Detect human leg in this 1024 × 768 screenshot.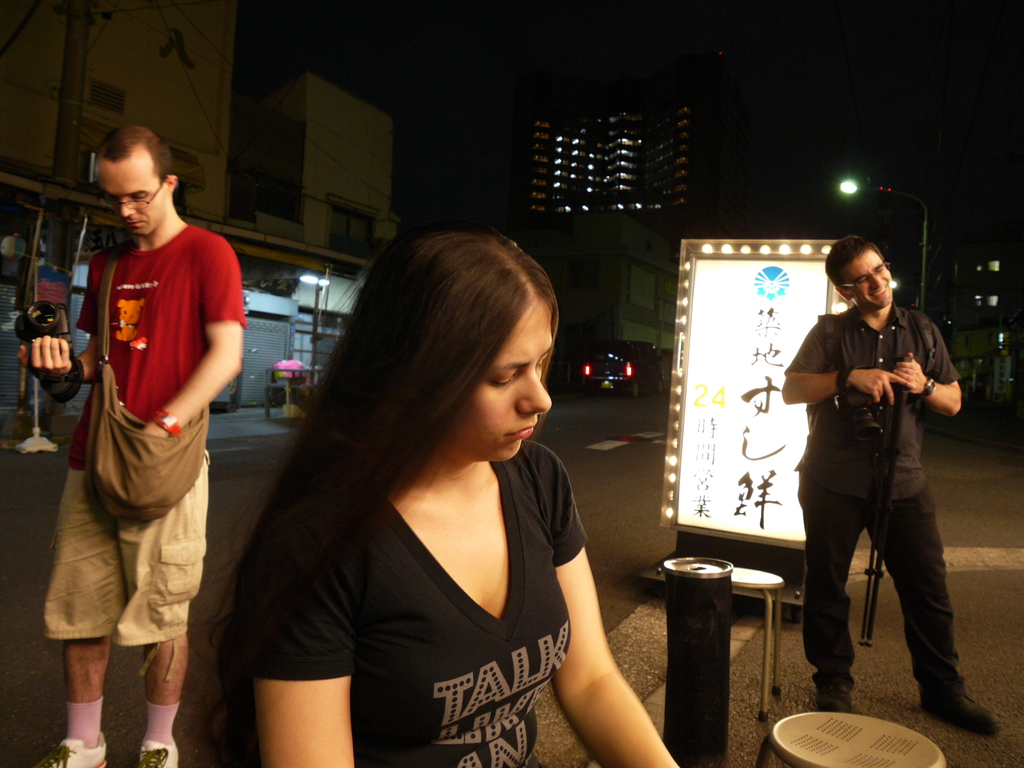
Detection: [877,479,1004,732].
